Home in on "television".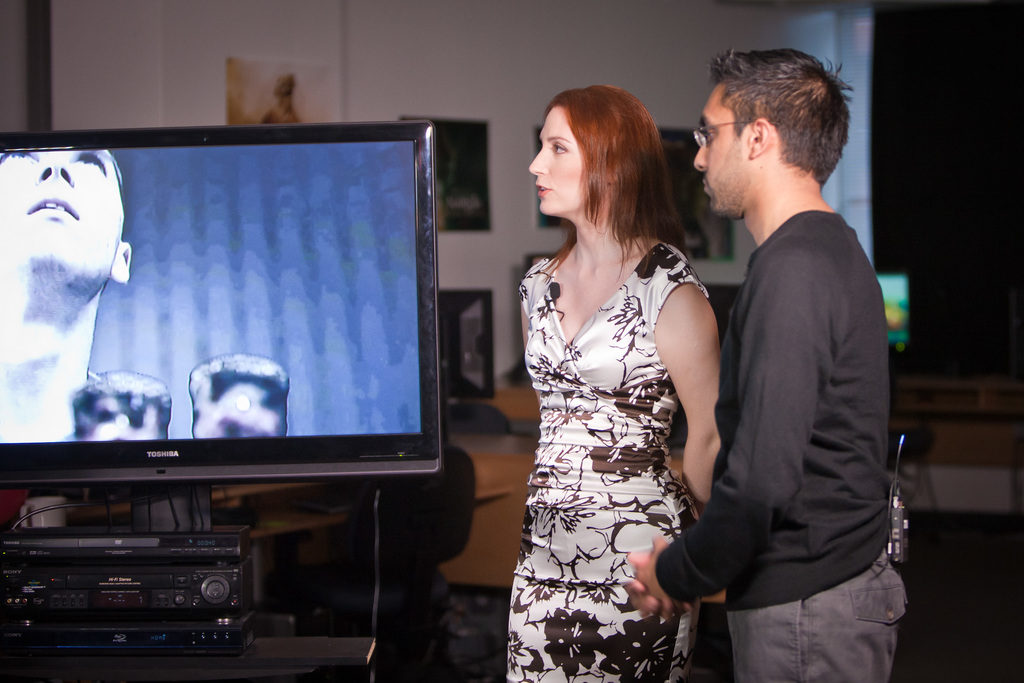
Homed in at [left=0, top=120, right=446, bottom=487].
